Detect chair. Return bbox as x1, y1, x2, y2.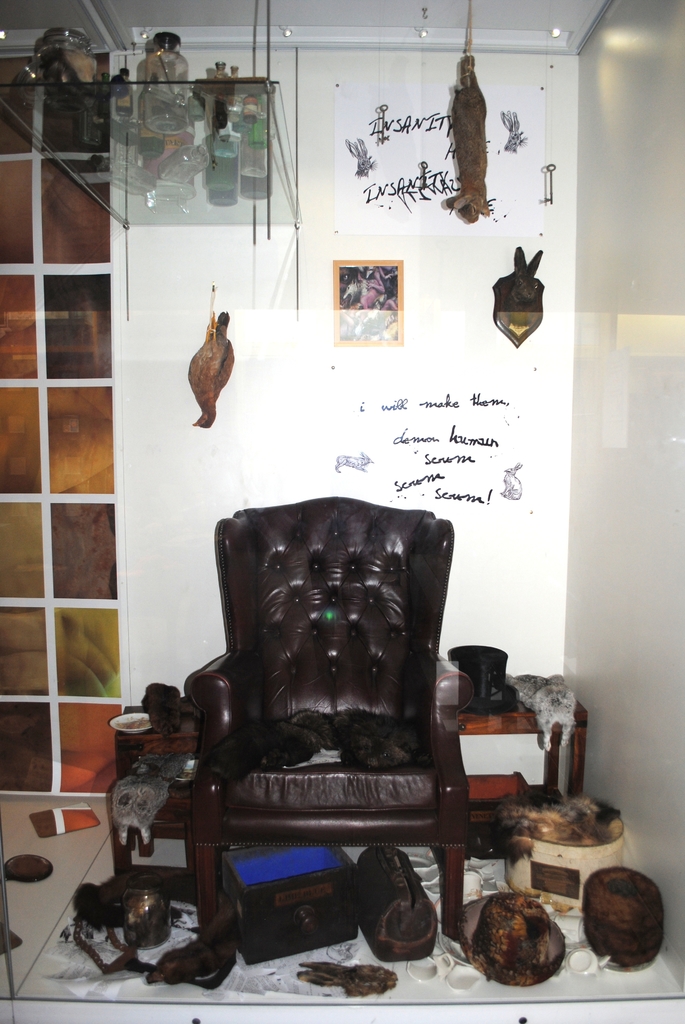
151, 479, 491, 963.
